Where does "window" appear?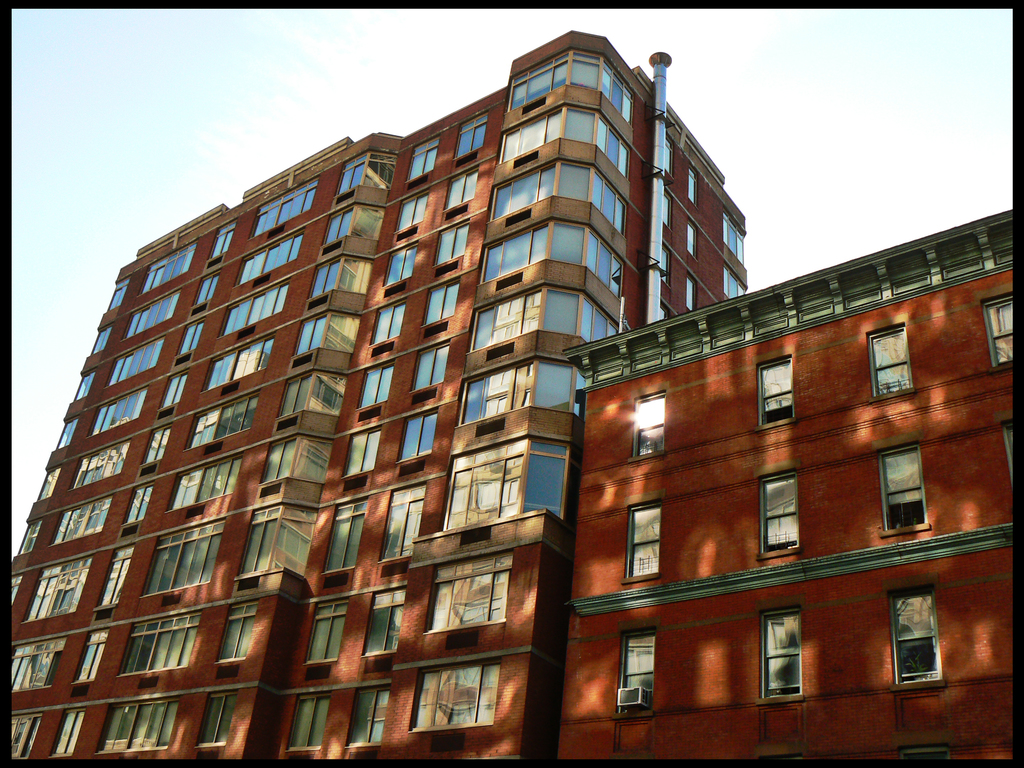
Appears at [x1=99, y1=698, x2=179, y2=751].
